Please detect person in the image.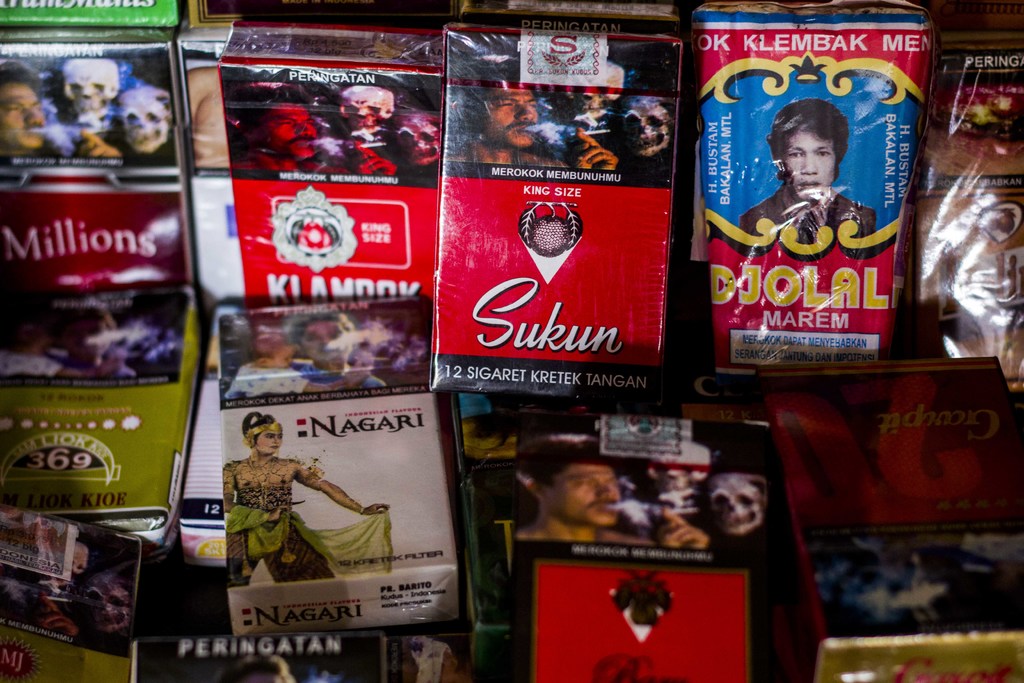
223, 411, 392, 583.
